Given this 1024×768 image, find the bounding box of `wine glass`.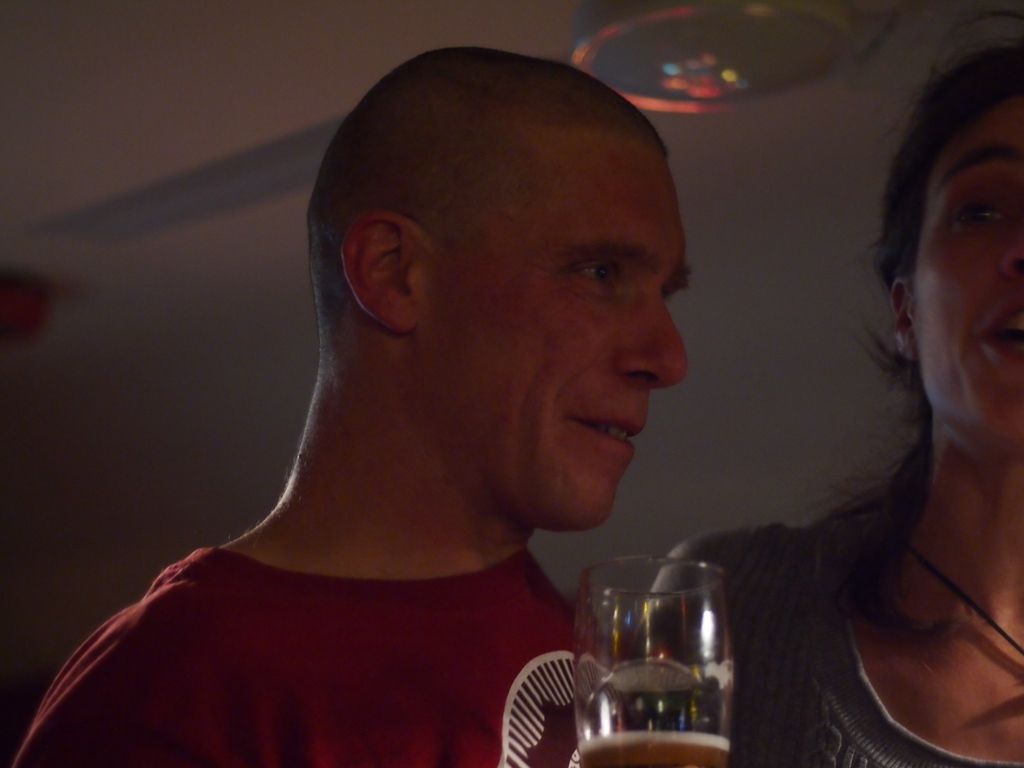
BBox(573, 556, 729, 767).
